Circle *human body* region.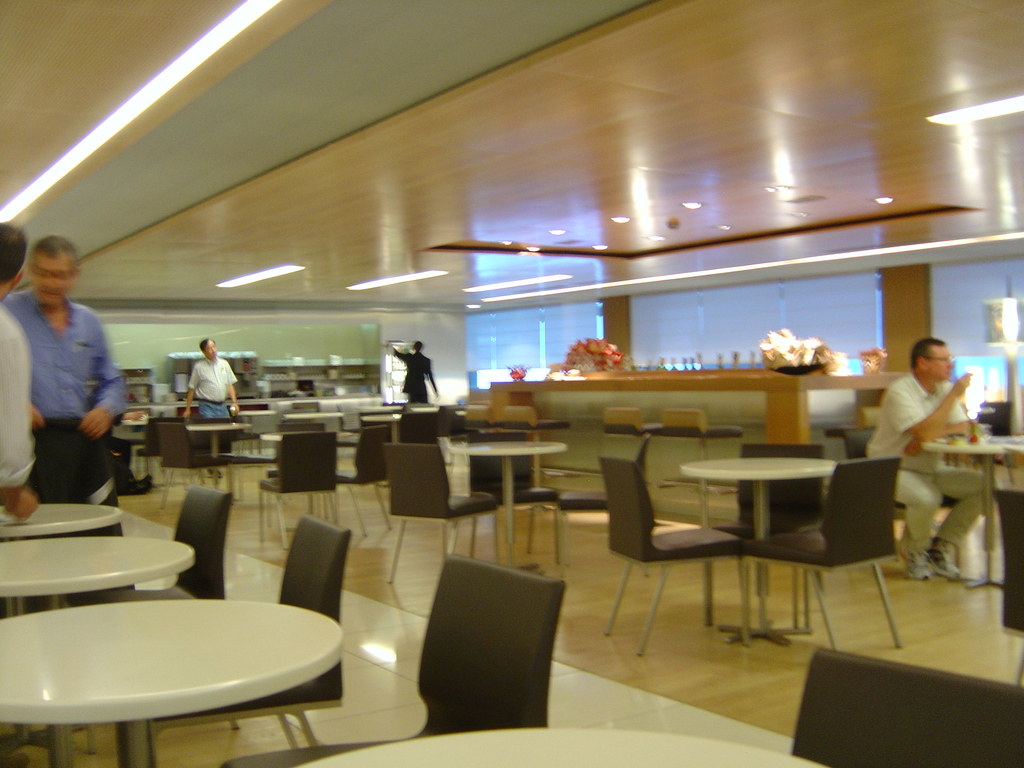
Region: [left=880, top=329, right=997, bottom=539].
